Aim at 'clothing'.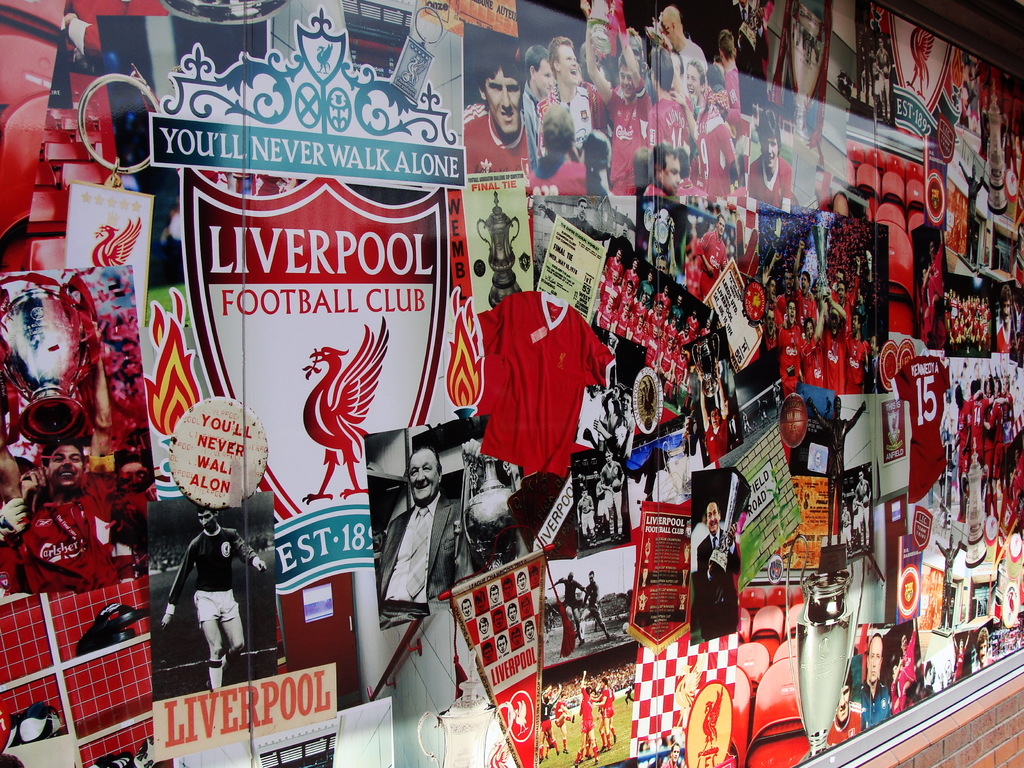
Aimed at 583, 582, 599, 620.
